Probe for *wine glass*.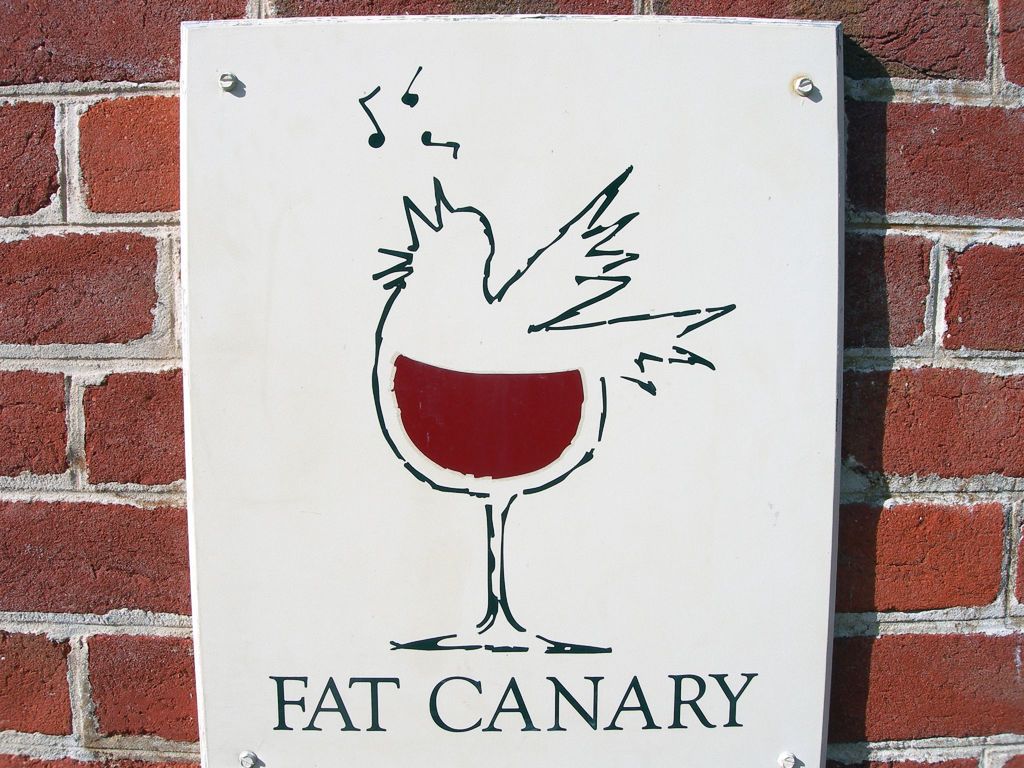
Probe result: [378, 329, 614, 655].
